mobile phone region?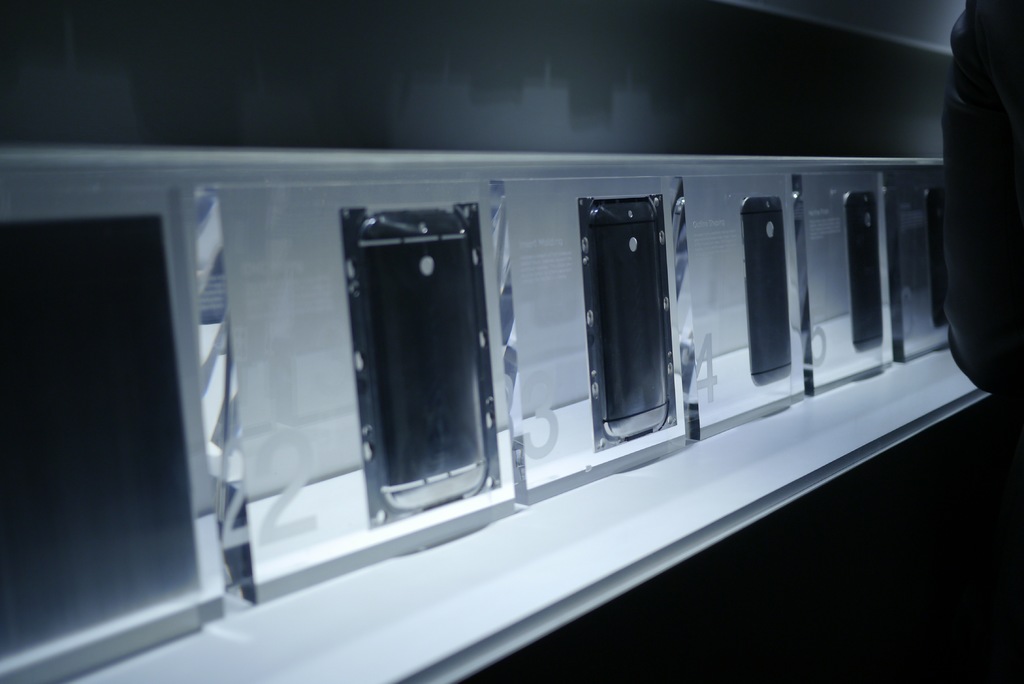
<box>333,190,520,528</box>
